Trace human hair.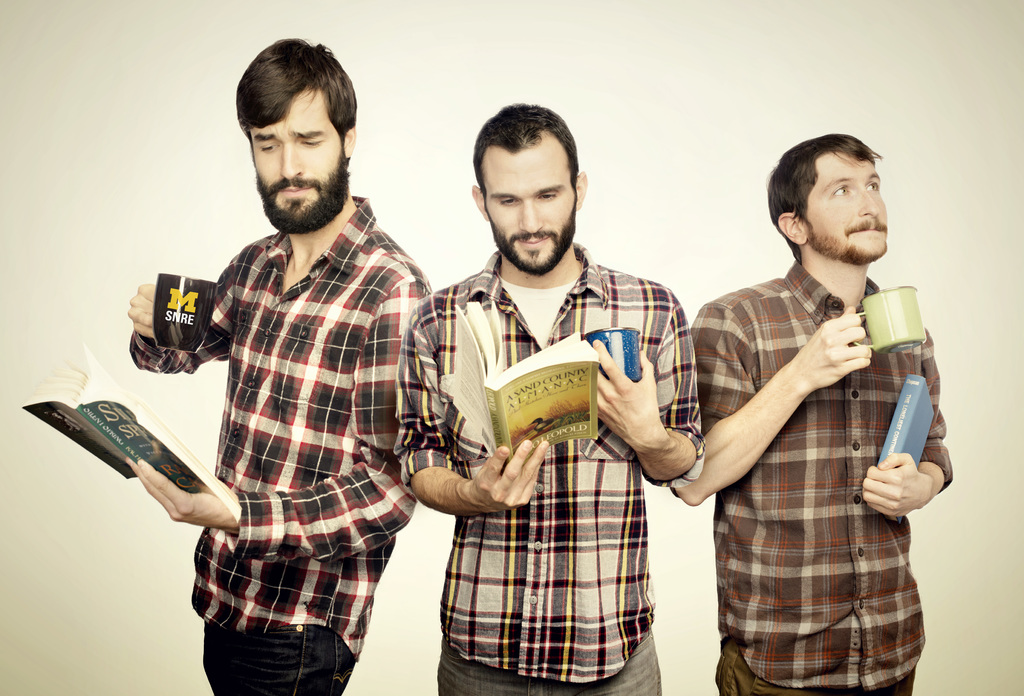
Traced to 471:103:580:209.
